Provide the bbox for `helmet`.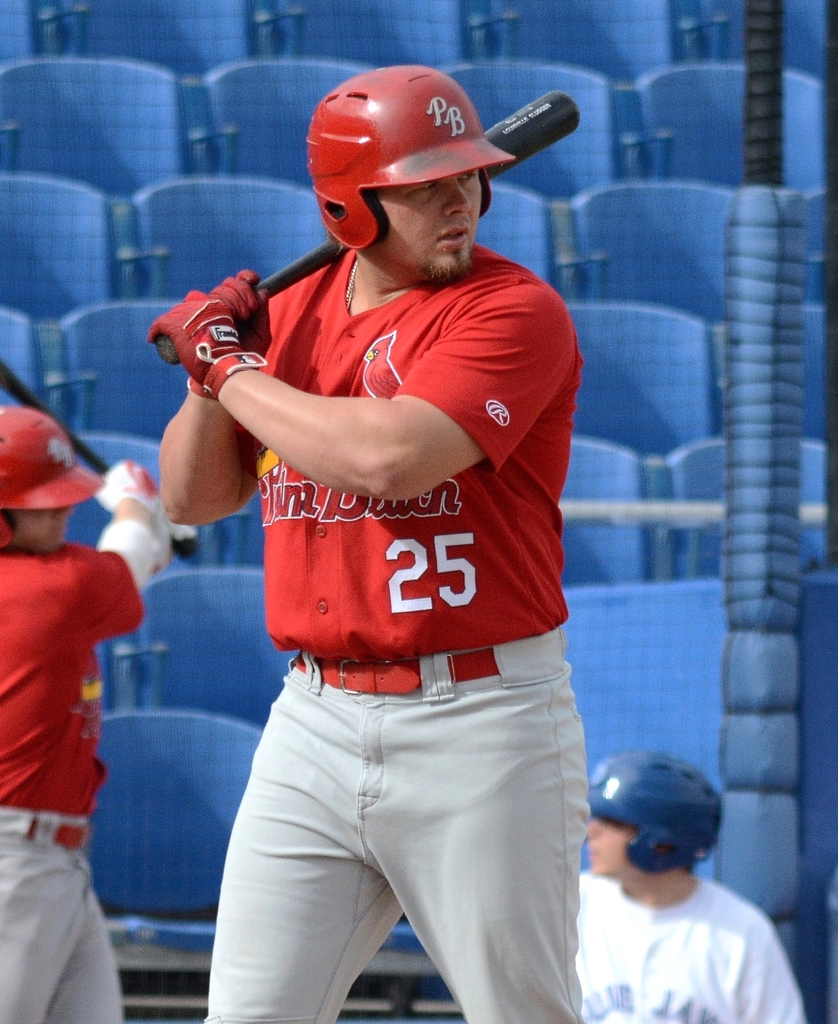
{"left": 584, "top": 751, "right": 725, "bottom": 876}.
